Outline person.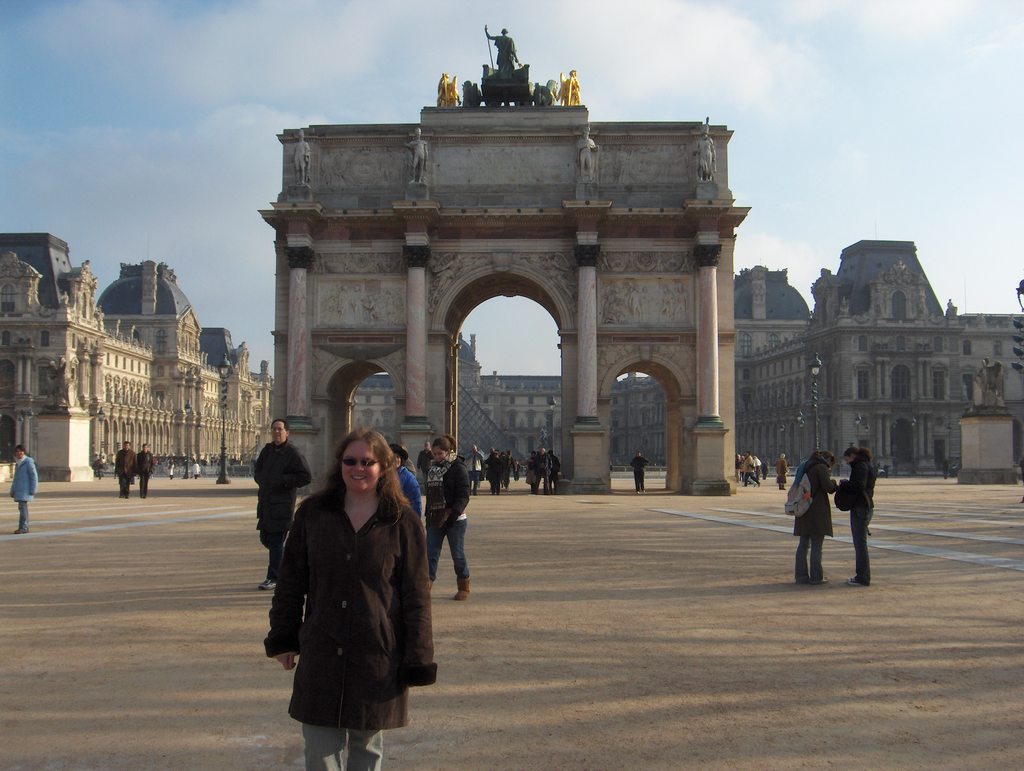
Outline: (252,414,313,590).
